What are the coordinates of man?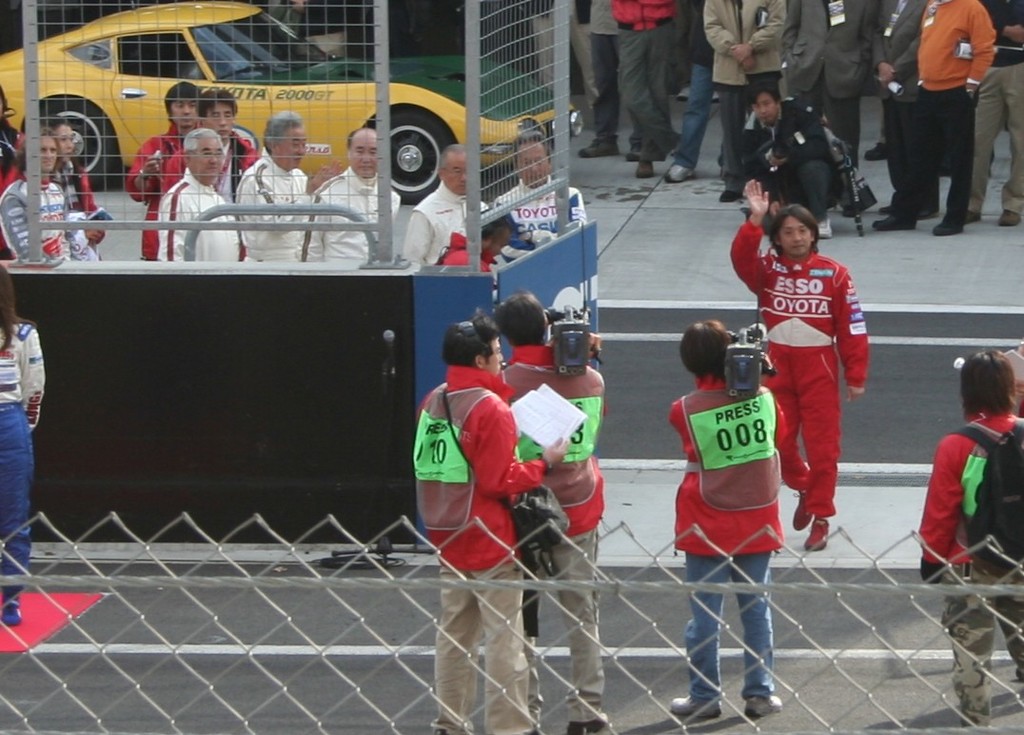
(738,180,874,551).
